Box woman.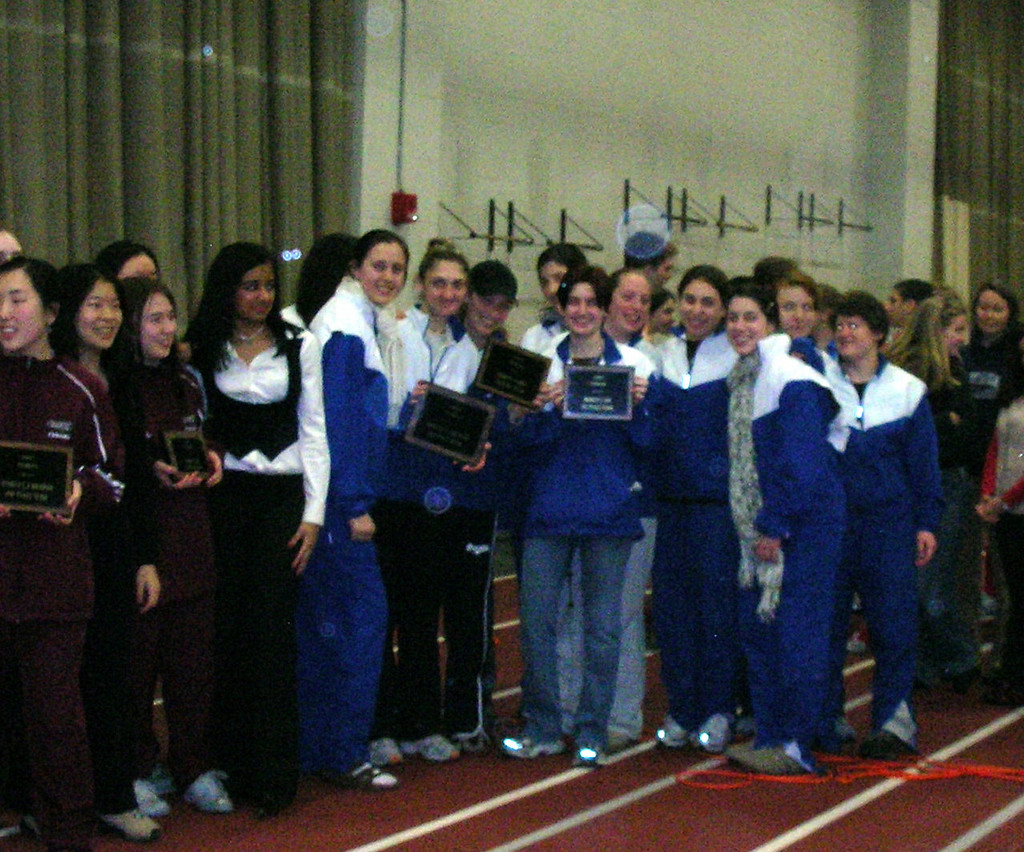
271, 221, 419, 810.
